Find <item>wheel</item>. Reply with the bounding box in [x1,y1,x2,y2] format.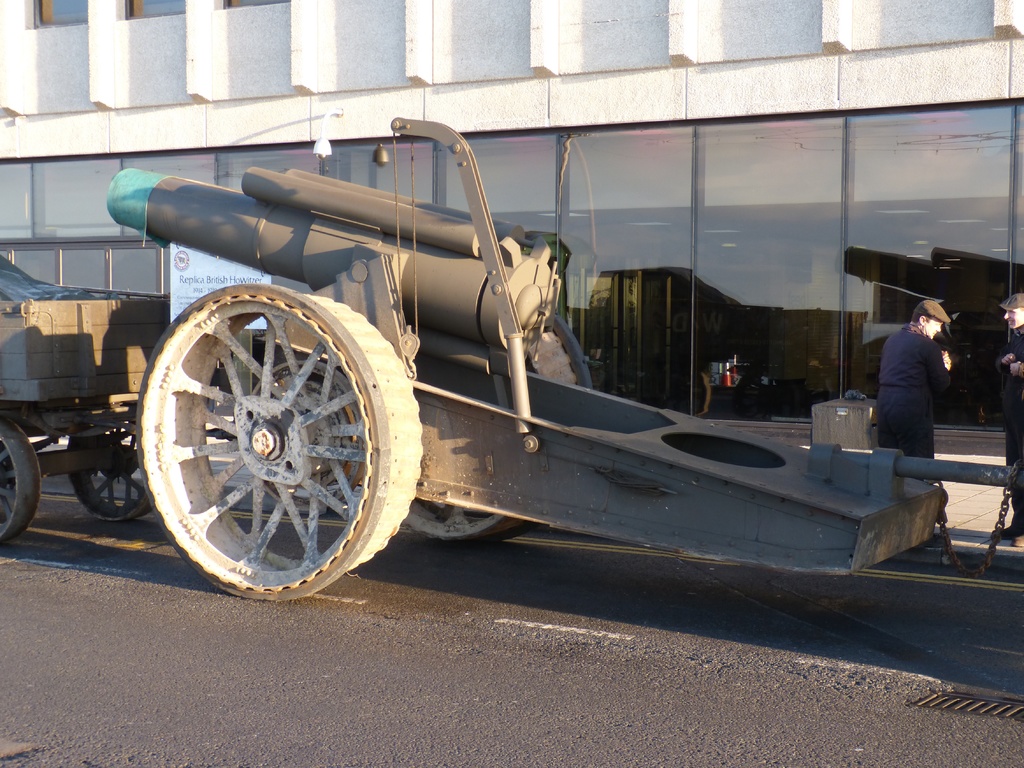
[401,318,594,540].
